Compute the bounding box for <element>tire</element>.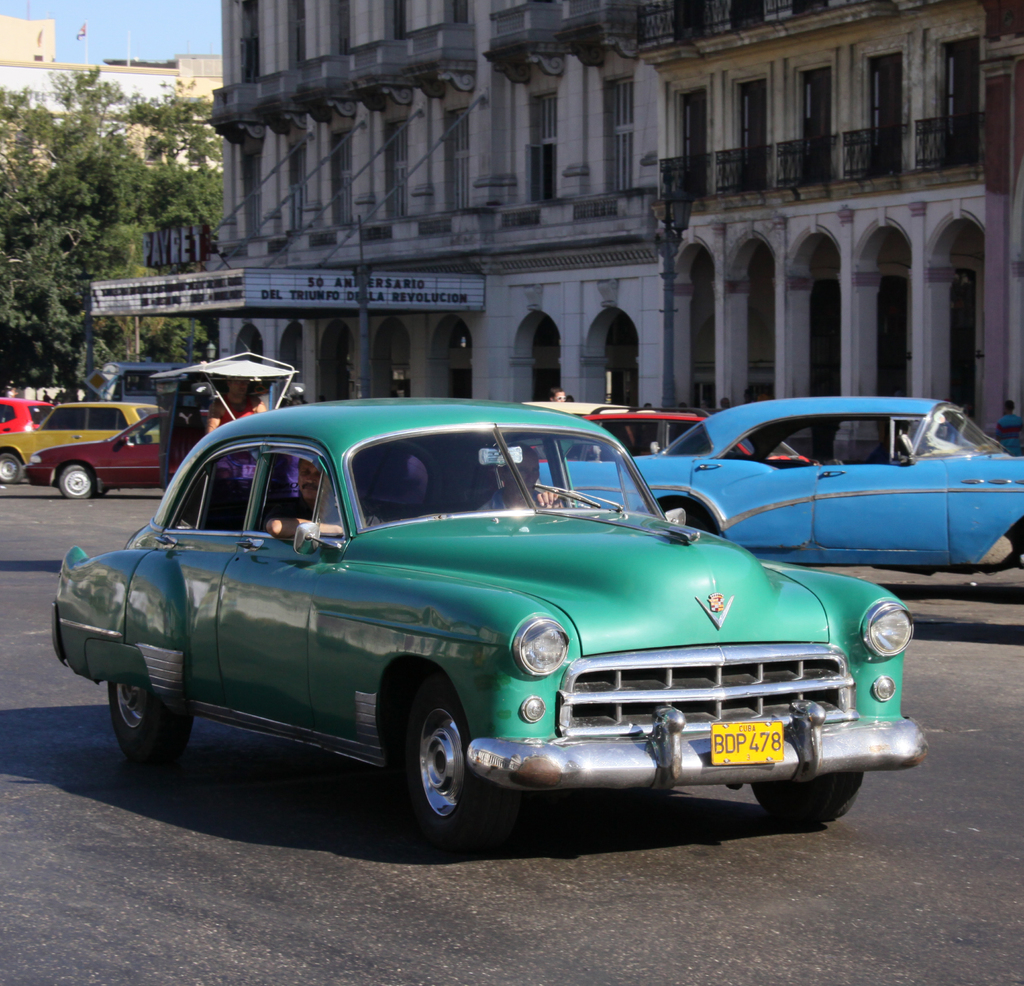
[left=395, top=690, right=491, bottom=839].
